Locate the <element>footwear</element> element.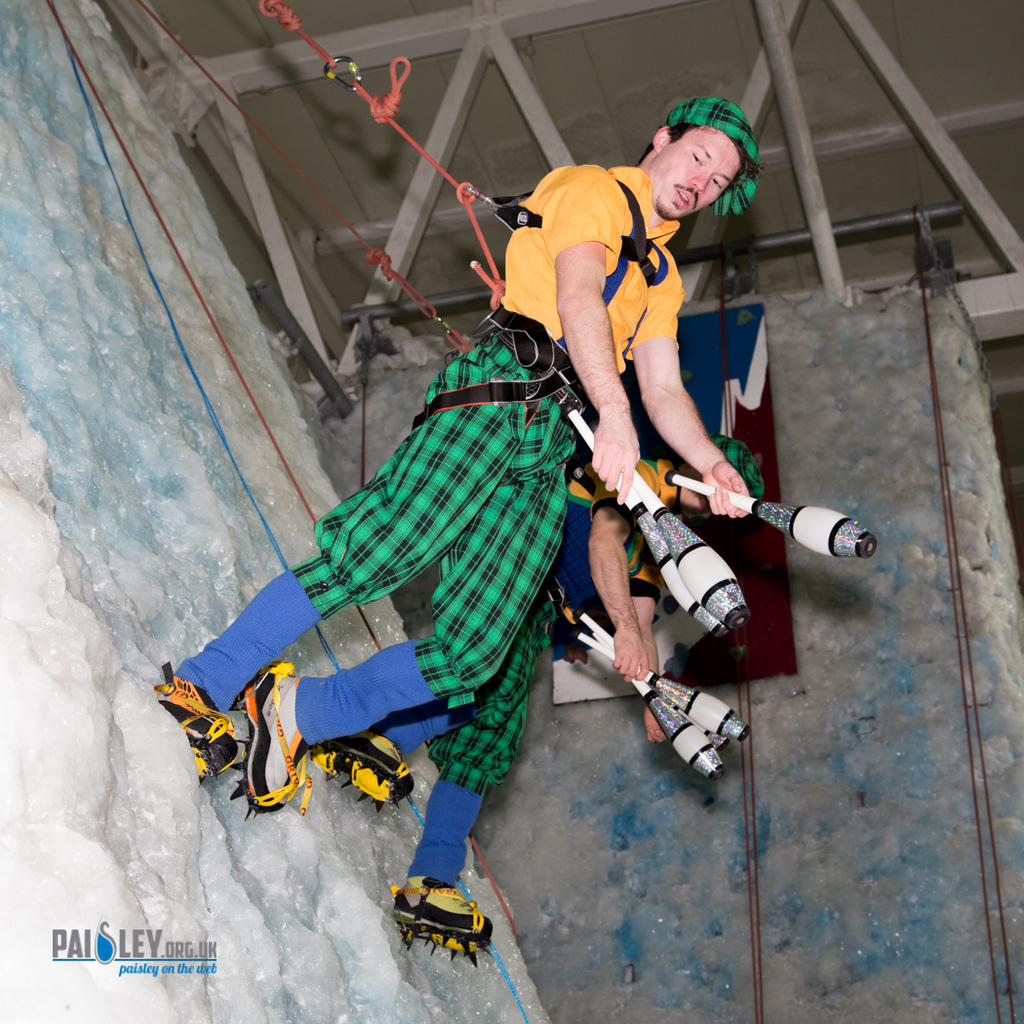
Element bbox: bbox=[314, 729, 414, 808].
